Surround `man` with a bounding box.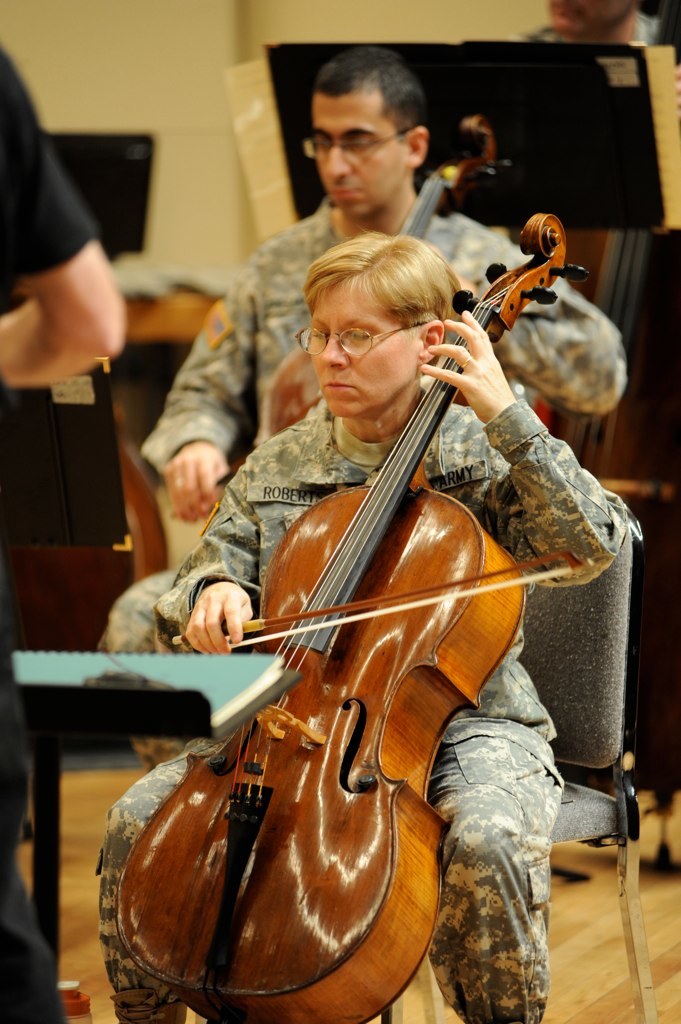
pyautogui.locateOnScreen(140, 49, 630, 533).
